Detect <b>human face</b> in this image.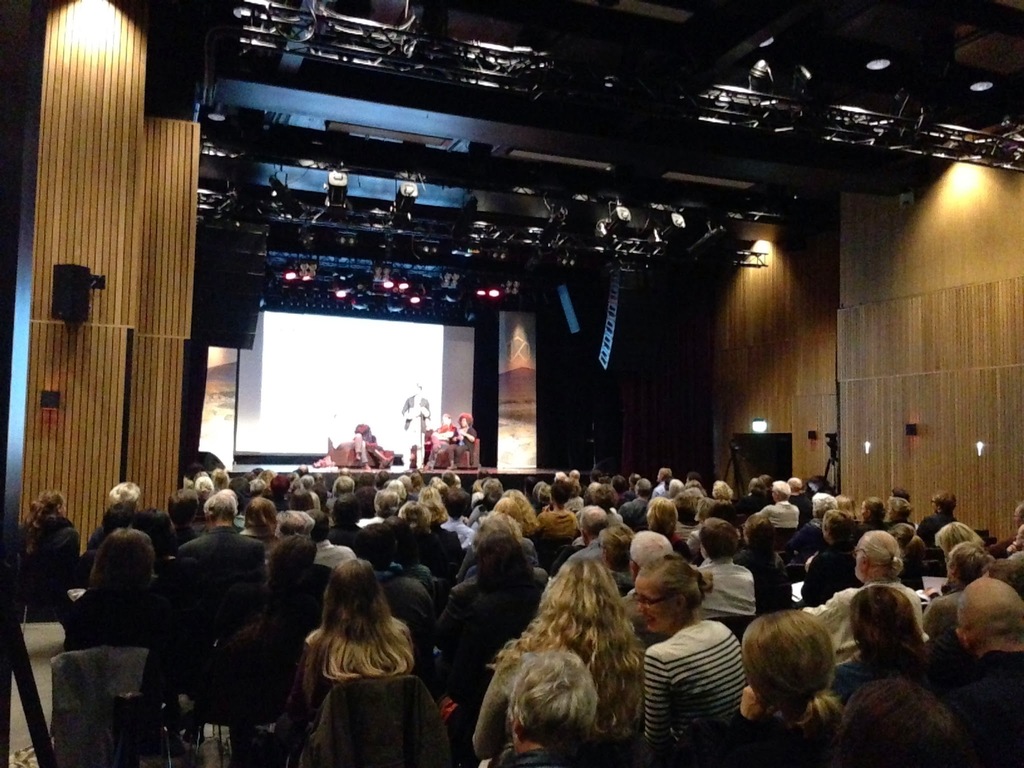
Detection: BBox(329, 557, 390, 618).
